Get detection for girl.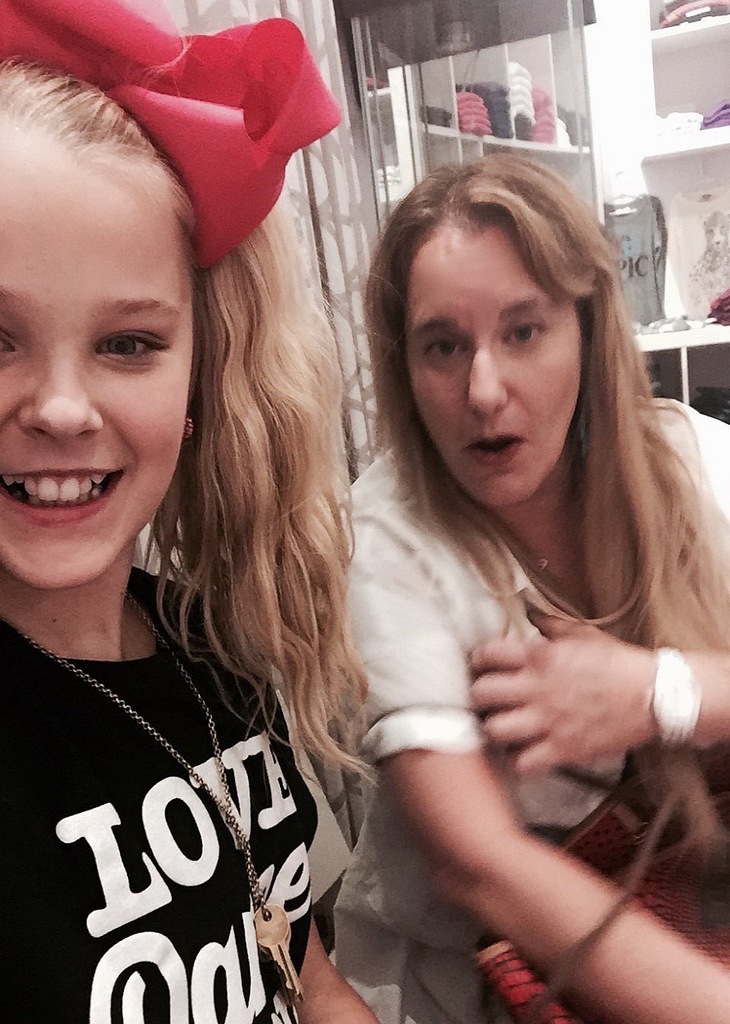
Detection: bbox=(0, 0, 393, 1023).
